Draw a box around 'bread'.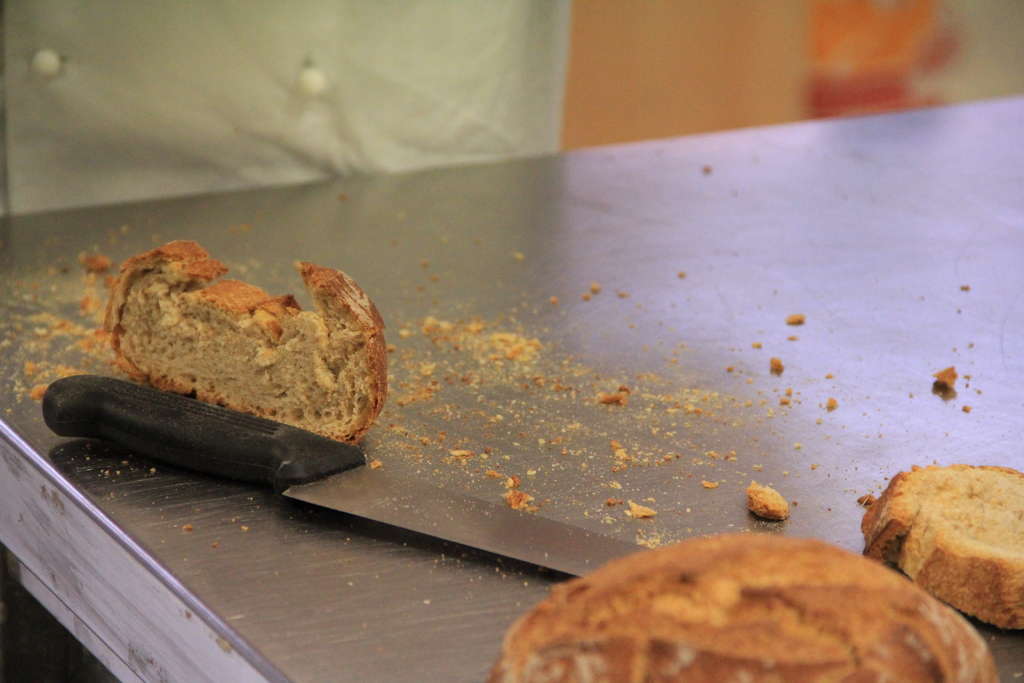
856:464:1023:630.
